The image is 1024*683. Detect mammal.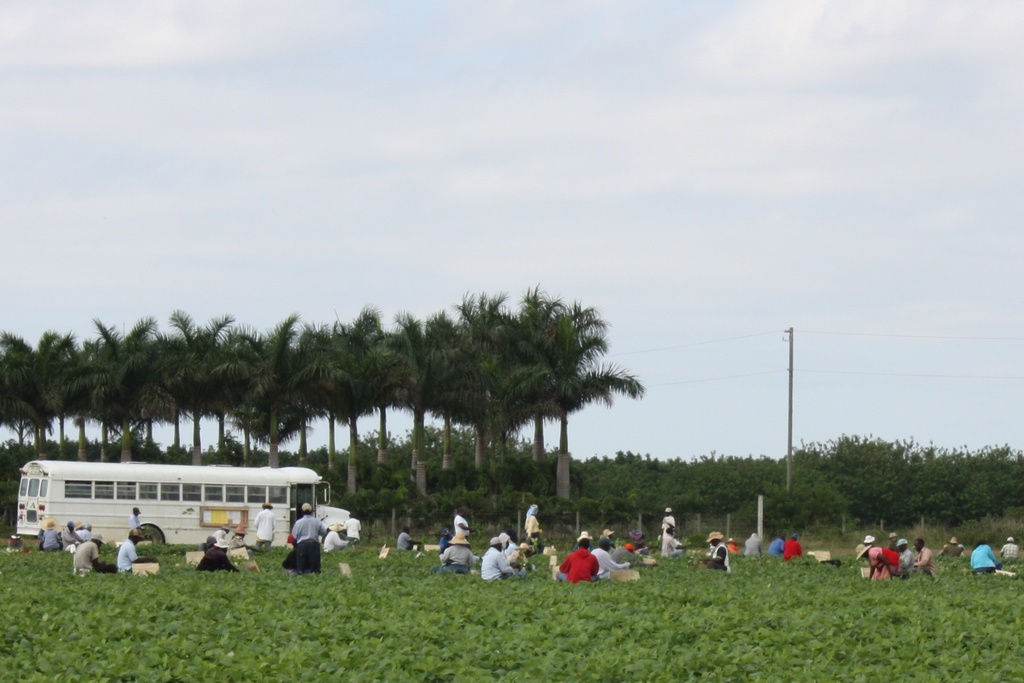
Detection: (x1=525, y1=502, x2=543, y2=552).
